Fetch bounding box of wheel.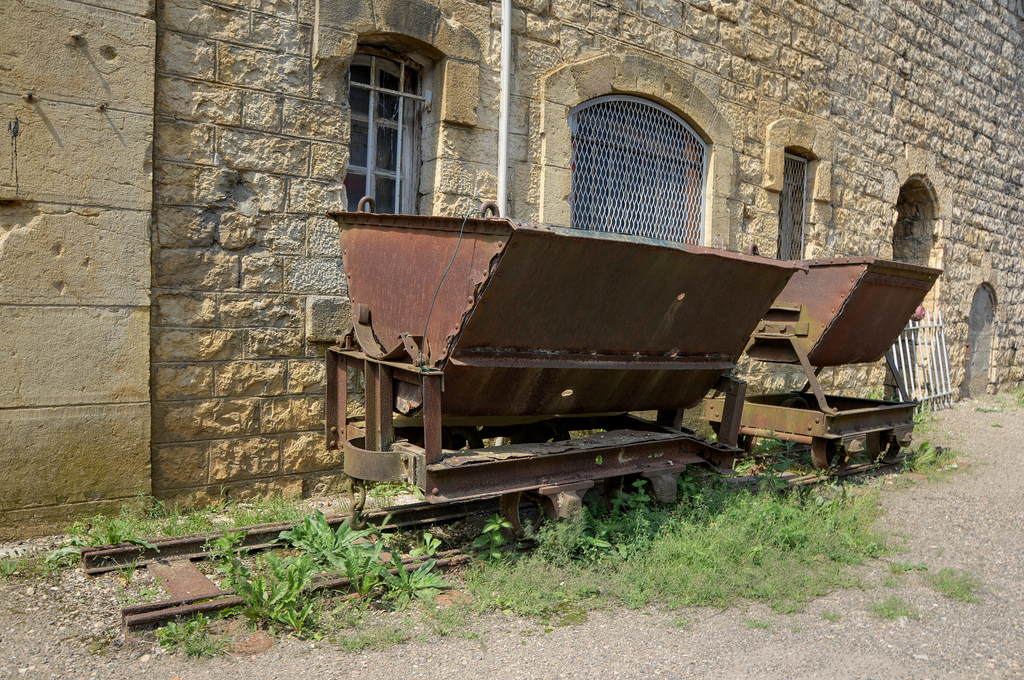
Bbox: (left=500, top=491, right=561, bottom=544).
